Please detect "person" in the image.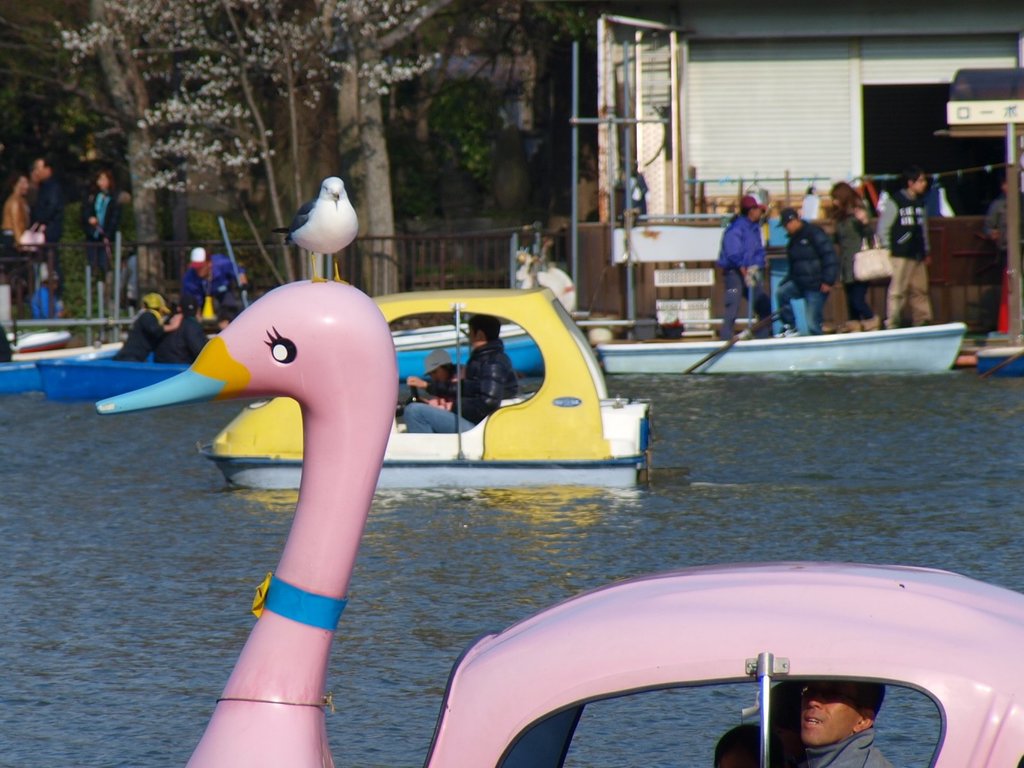
left=79, top=172, right=122, bottom=292.
